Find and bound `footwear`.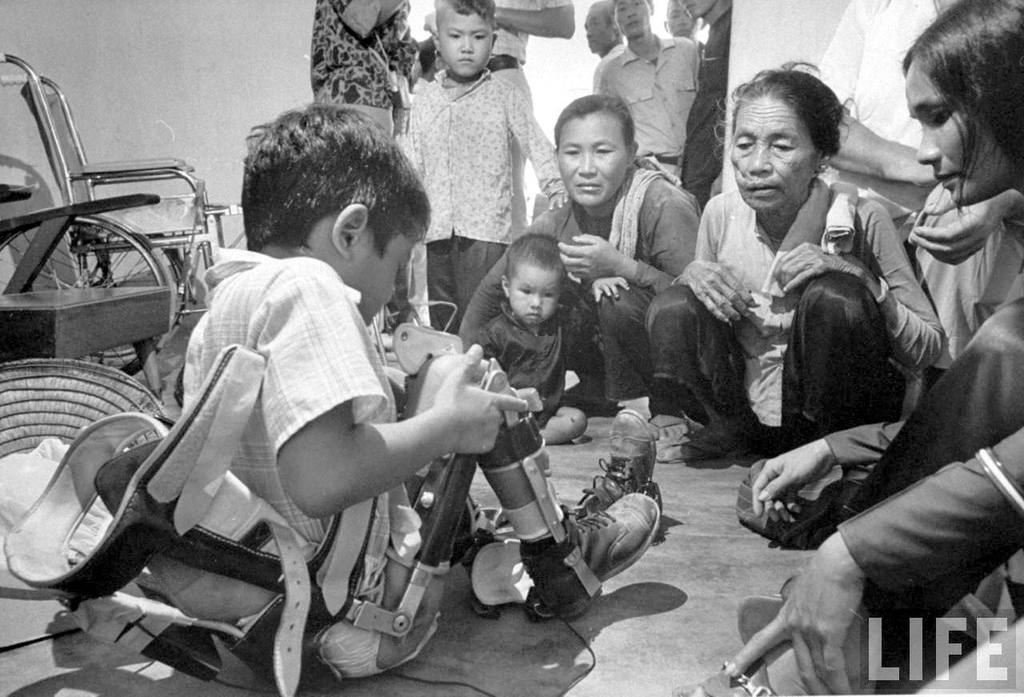
Bound: crop(733, 592, 790, 647).
